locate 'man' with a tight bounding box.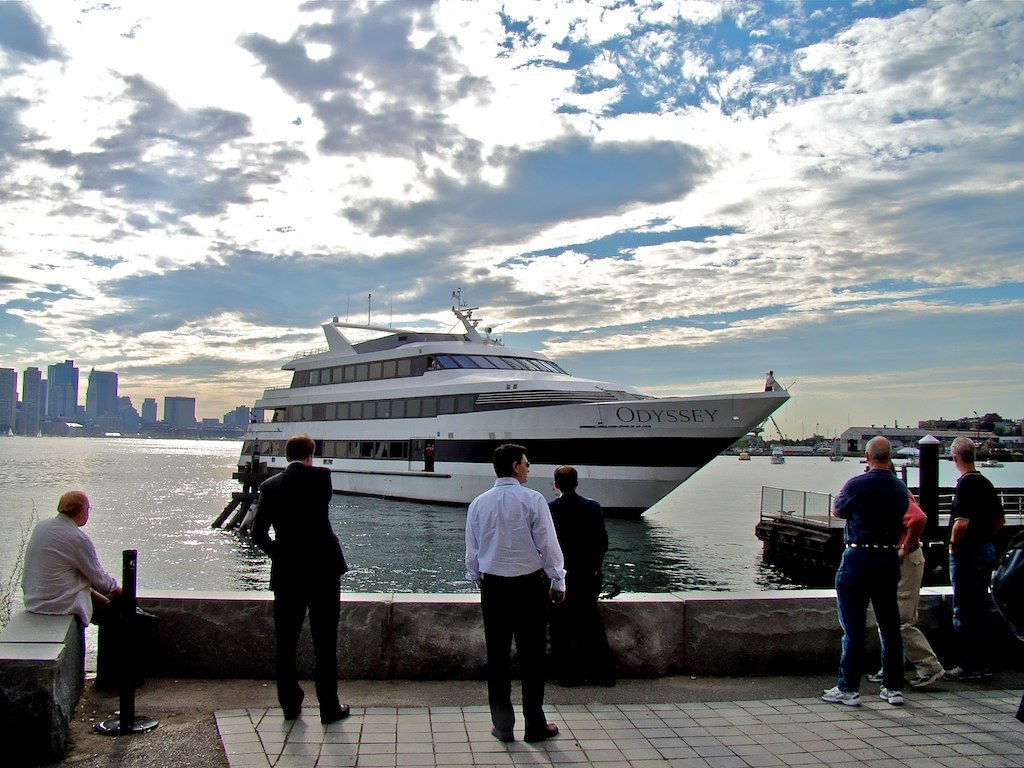
823,432,909,707.
